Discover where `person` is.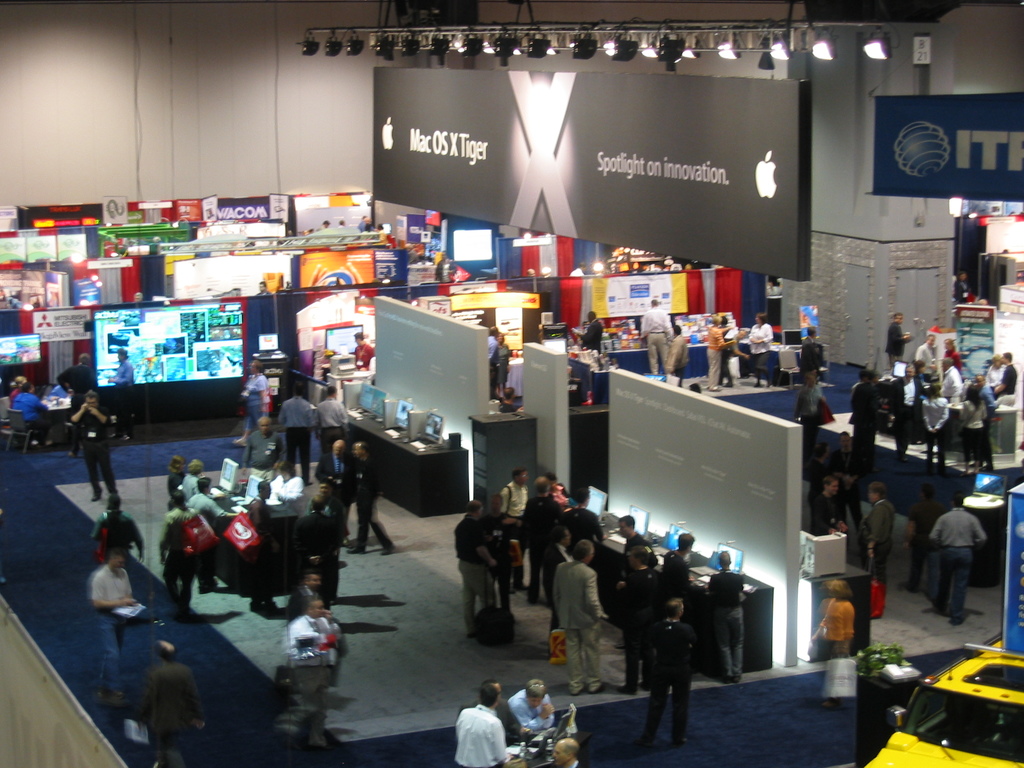
Discovered at rect(920, 495, 989, 622).
